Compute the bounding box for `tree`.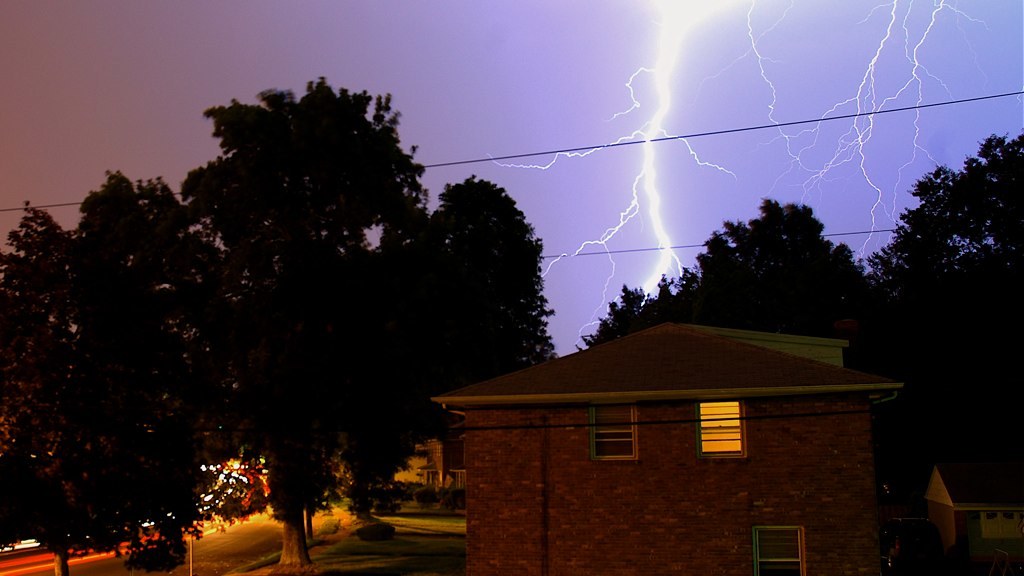
BBox(868, 131, 1023, 493).
